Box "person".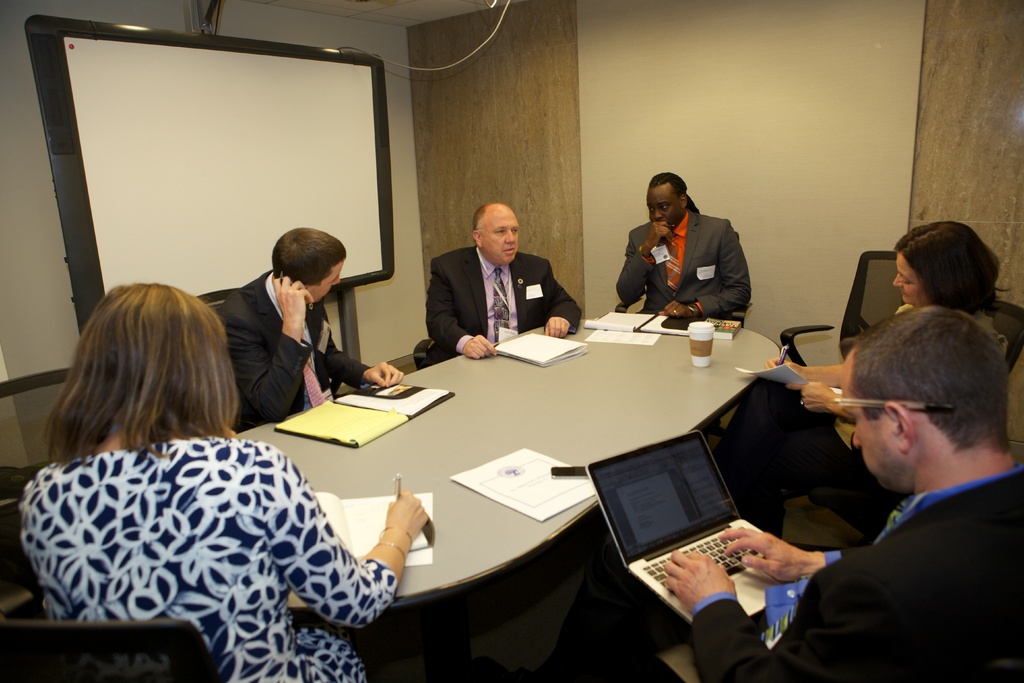
(220, 225, 408, 429).
